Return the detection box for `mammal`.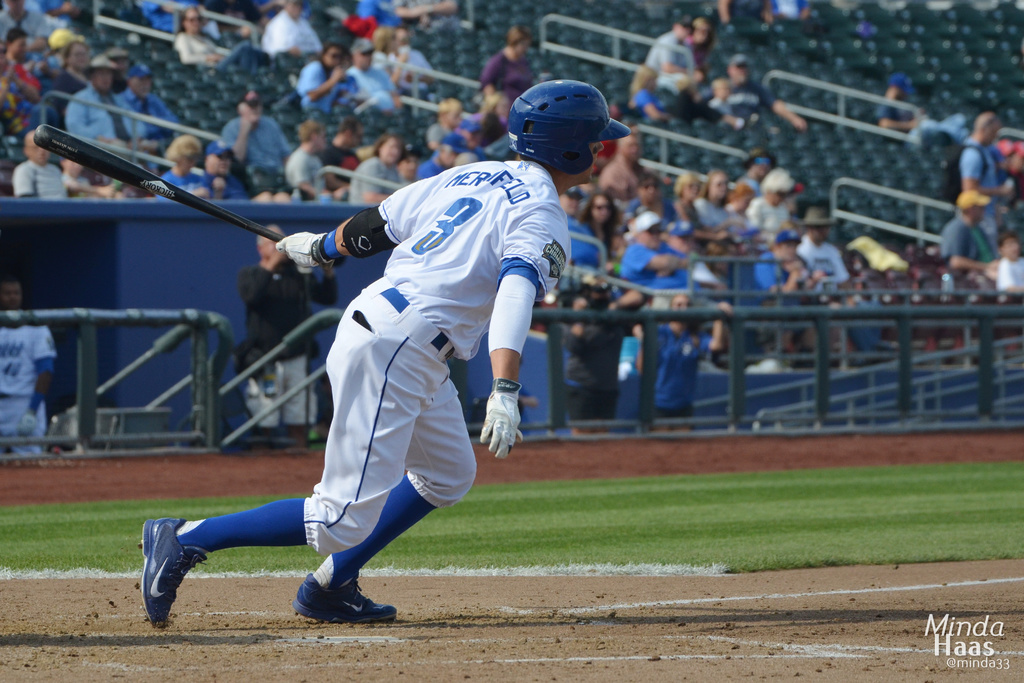
0/0/49/47.
